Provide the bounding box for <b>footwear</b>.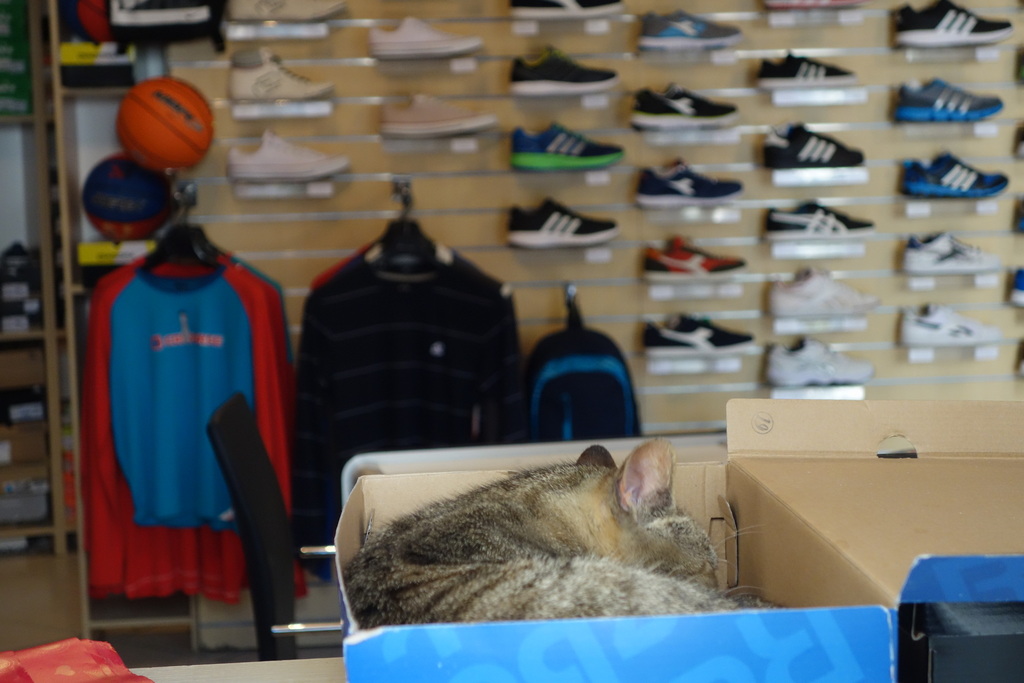
<bbox>227, 131, 348, 174</bbox>.
